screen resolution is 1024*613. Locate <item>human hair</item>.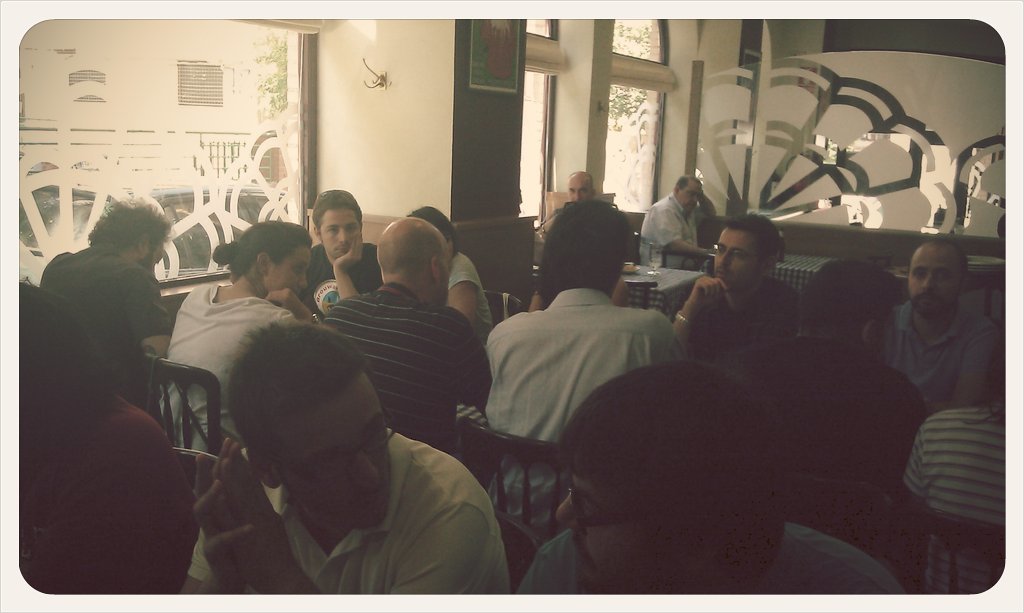
(left=721, top=211, right=781, bottom=267).
